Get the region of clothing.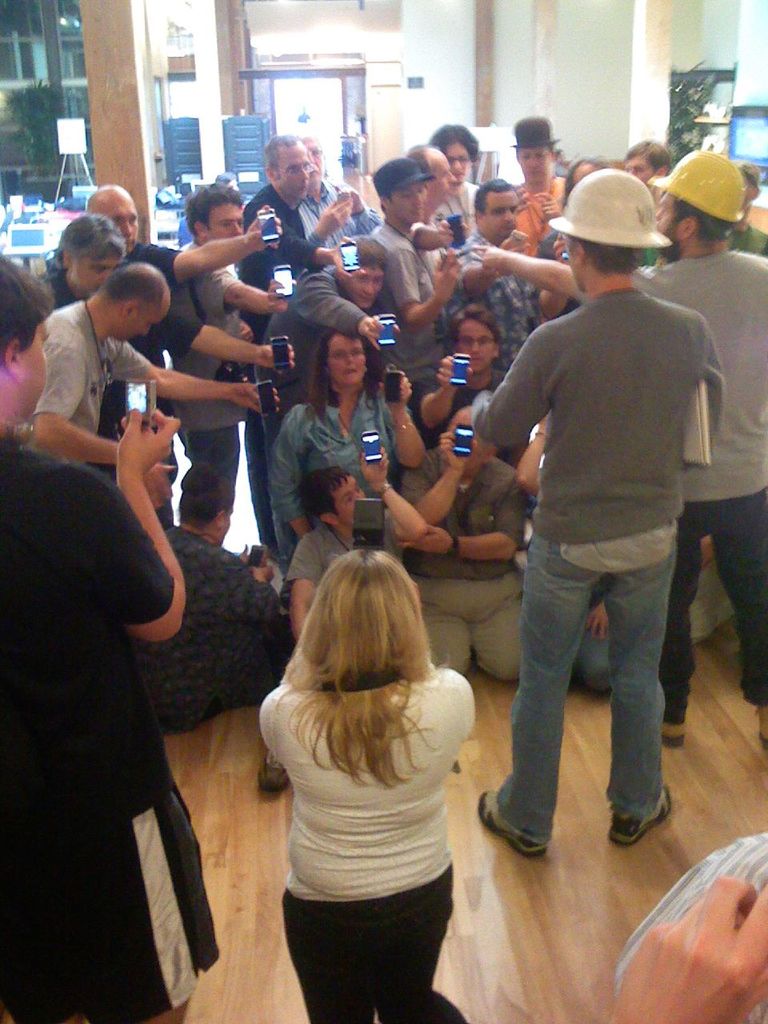
[470,284,725,851].
